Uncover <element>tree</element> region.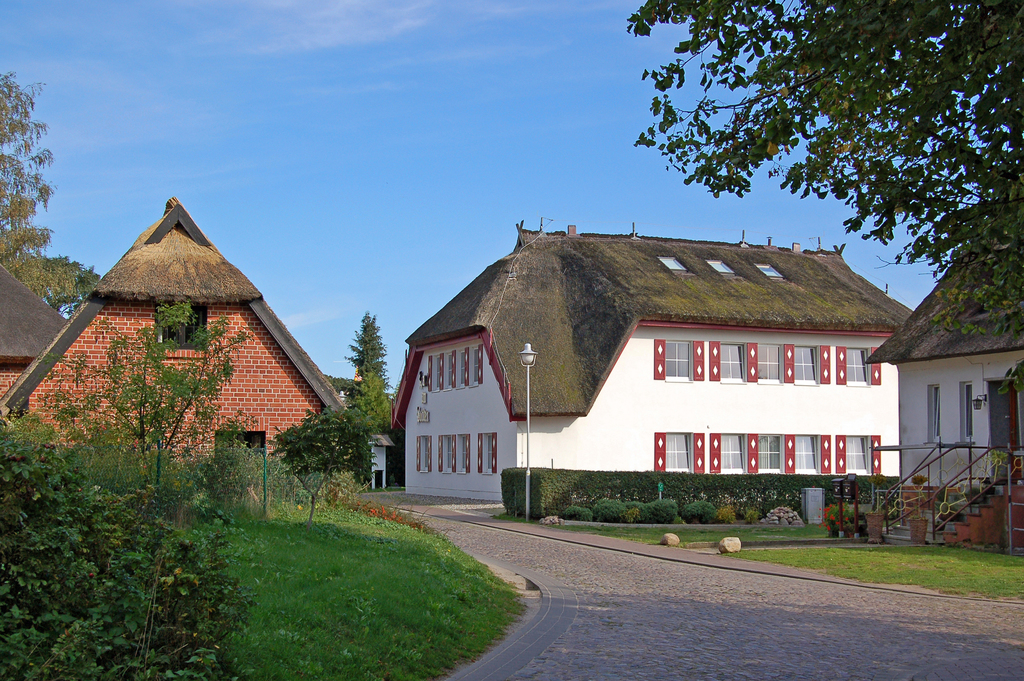
Uncovered: [left=341, top=374, right=394, bottom=437].
